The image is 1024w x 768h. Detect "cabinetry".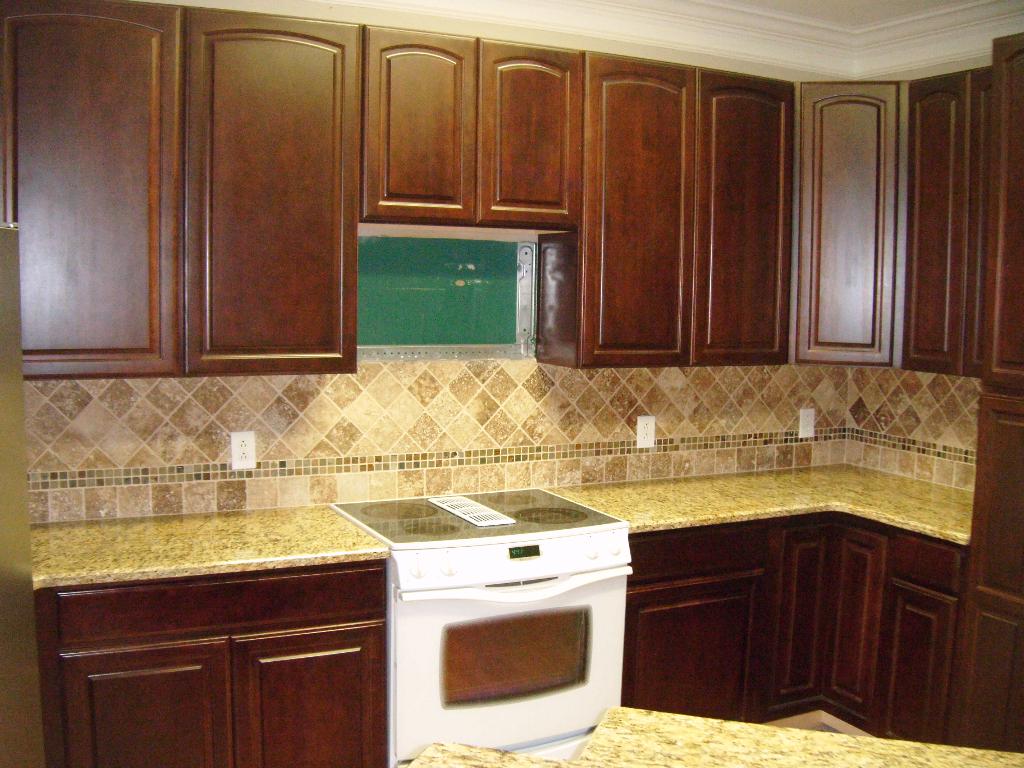
Detection: 821,507,884,740.
